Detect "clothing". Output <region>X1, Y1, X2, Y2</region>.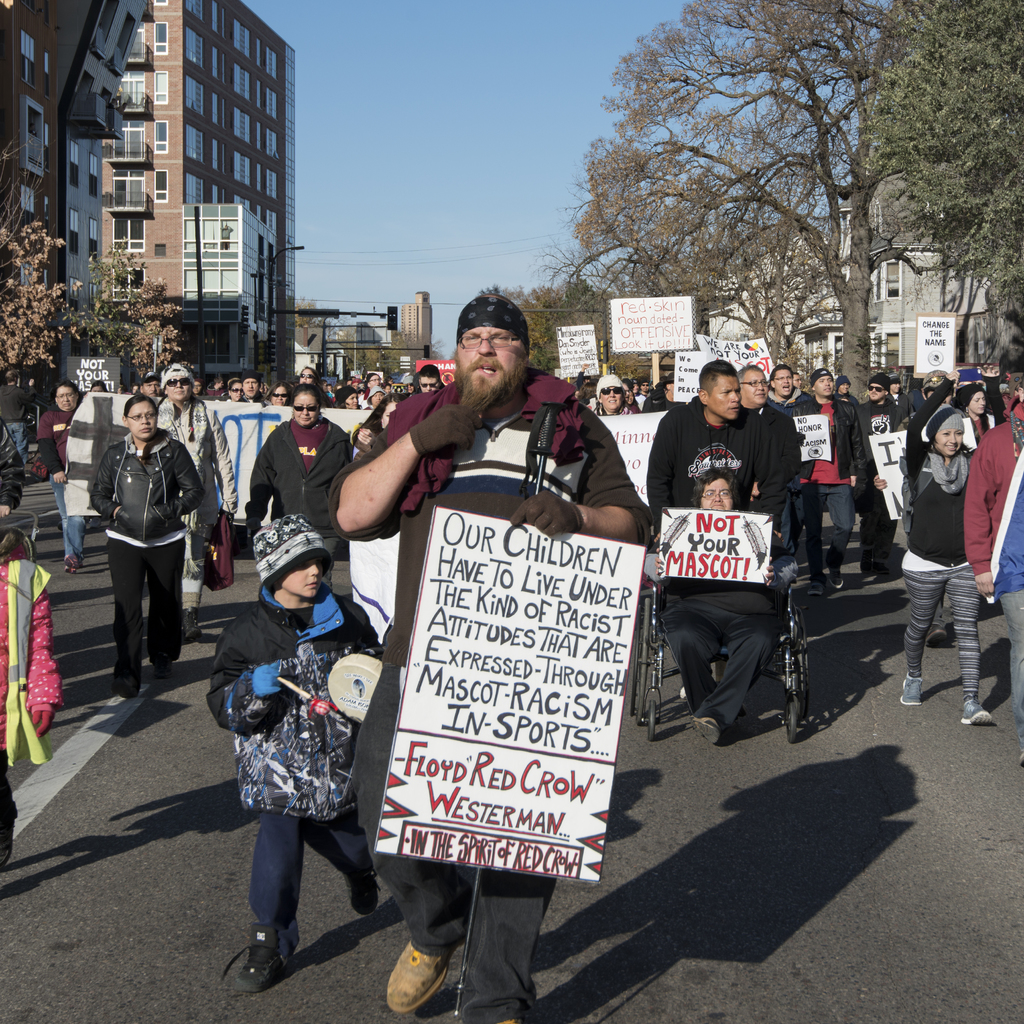
<region>72, 378, 200, 687</region>.
